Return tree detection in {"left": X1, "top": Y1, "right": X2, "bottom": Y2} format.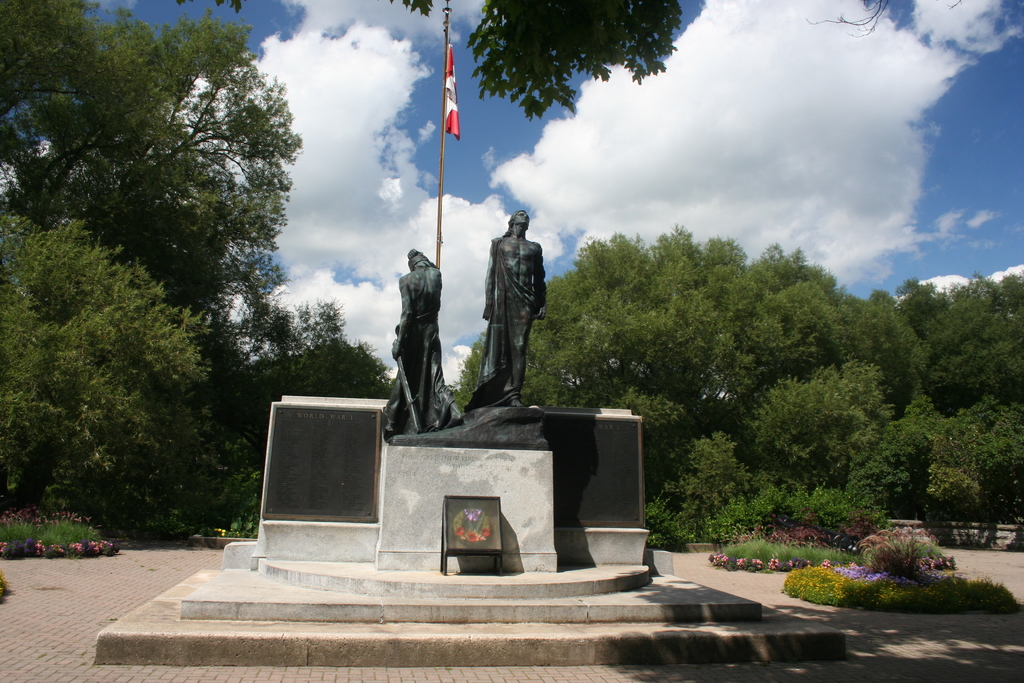
{"left": 390, "top": 0, "right": 688, "bottom": 130}.
